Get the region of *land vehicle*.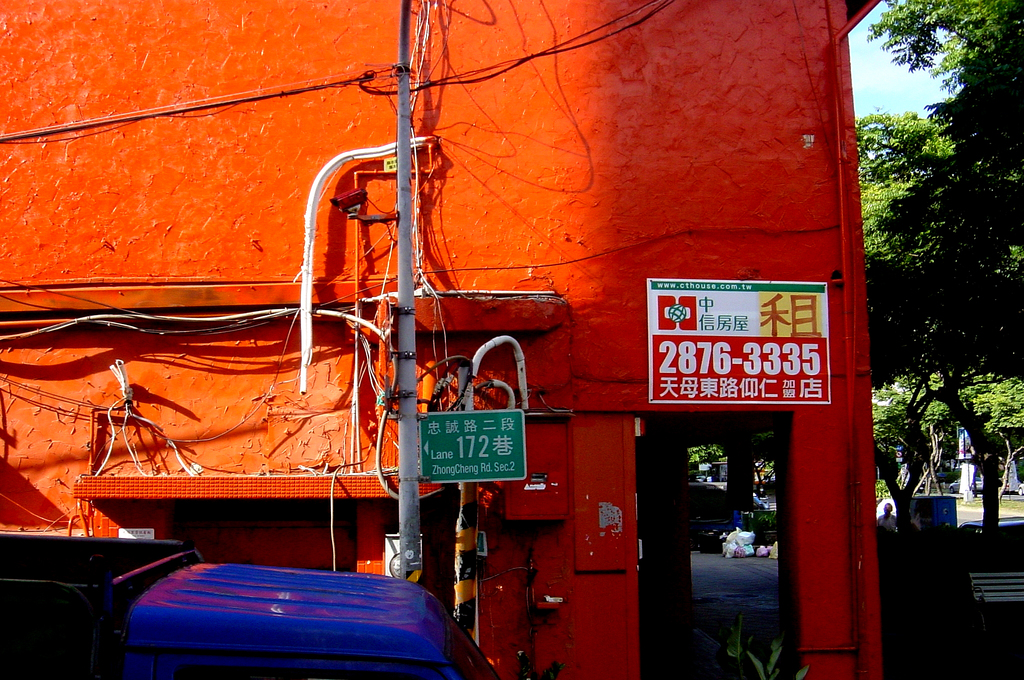
x1=958 y1=515 x2=1023 y2=535.
